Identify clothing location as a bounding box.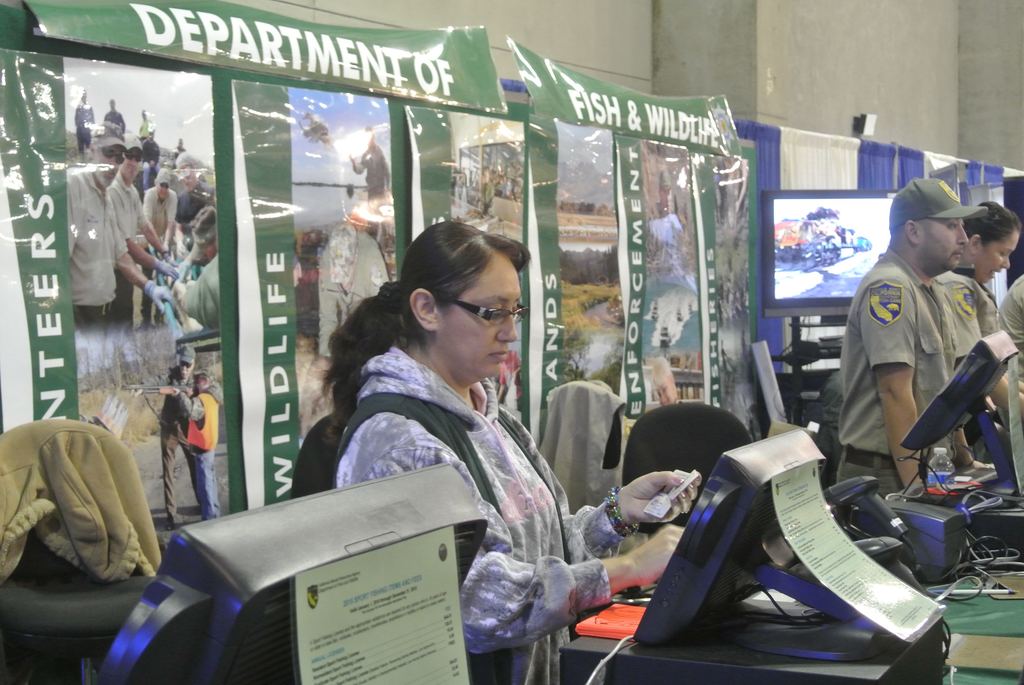
select_region(634, 212, 681, 274).
